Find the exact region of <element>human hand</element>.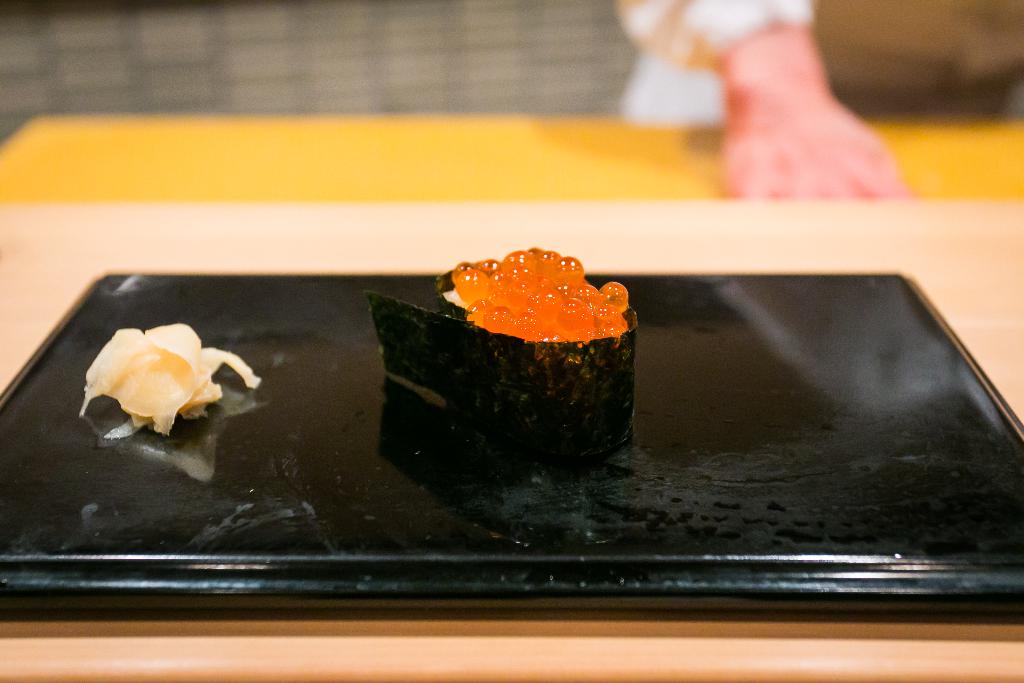
Exact region: (x1=639, y1=17, x2=929, y2=205).
